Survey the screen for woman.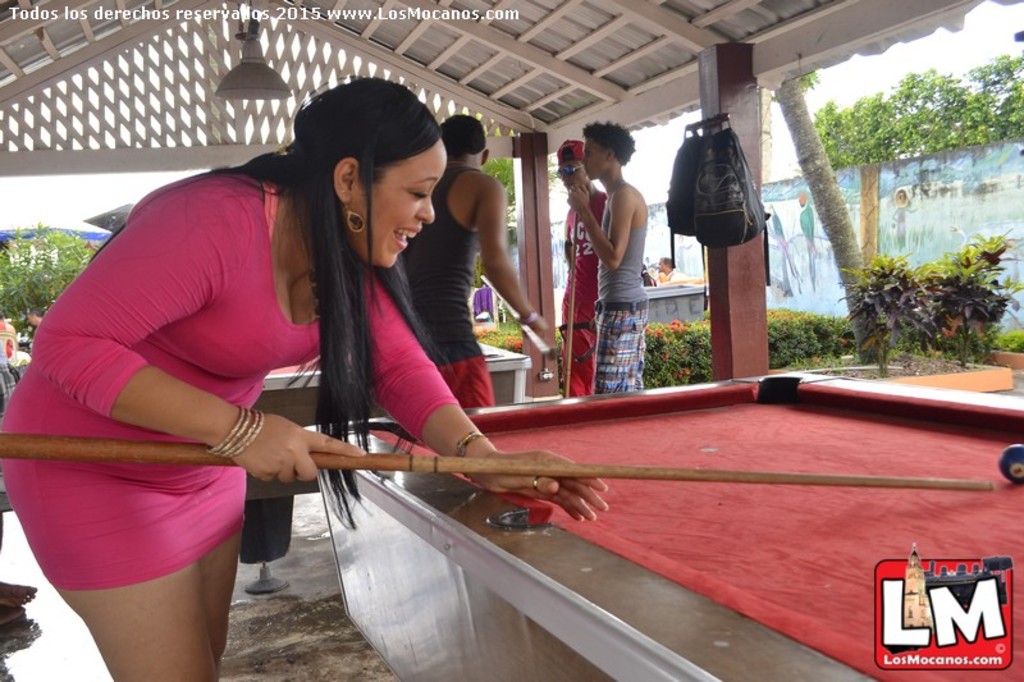
Survey found: 0:311:17:358.
